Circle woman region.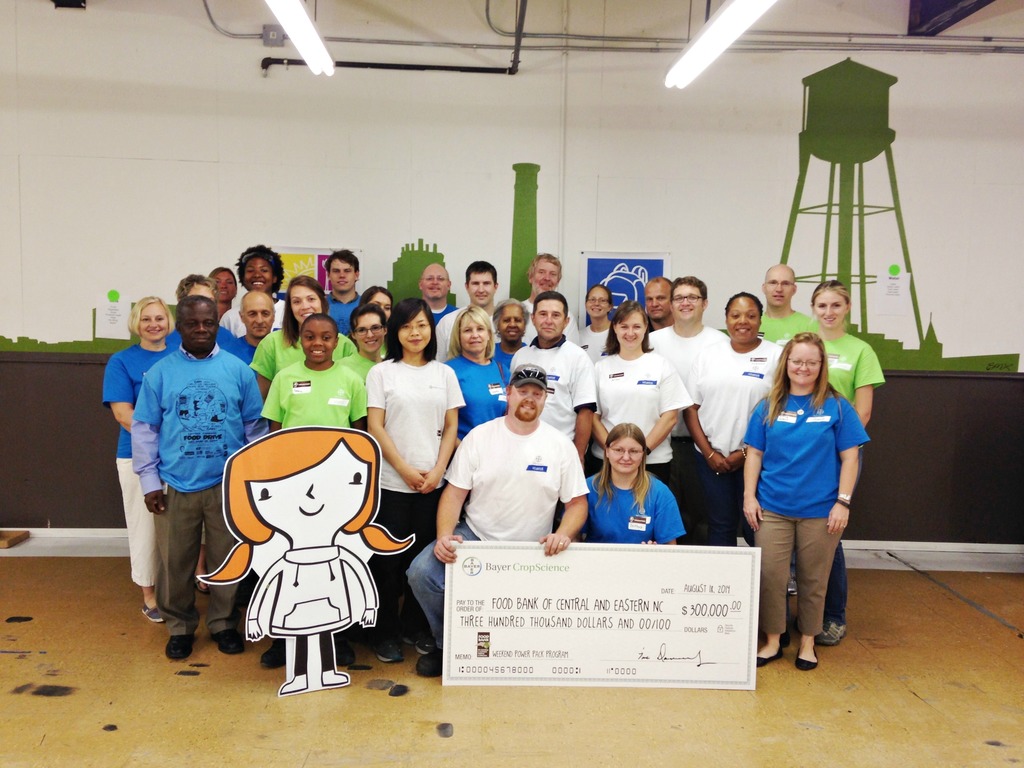
Region: bbox=[748, 331, 867, 673].
